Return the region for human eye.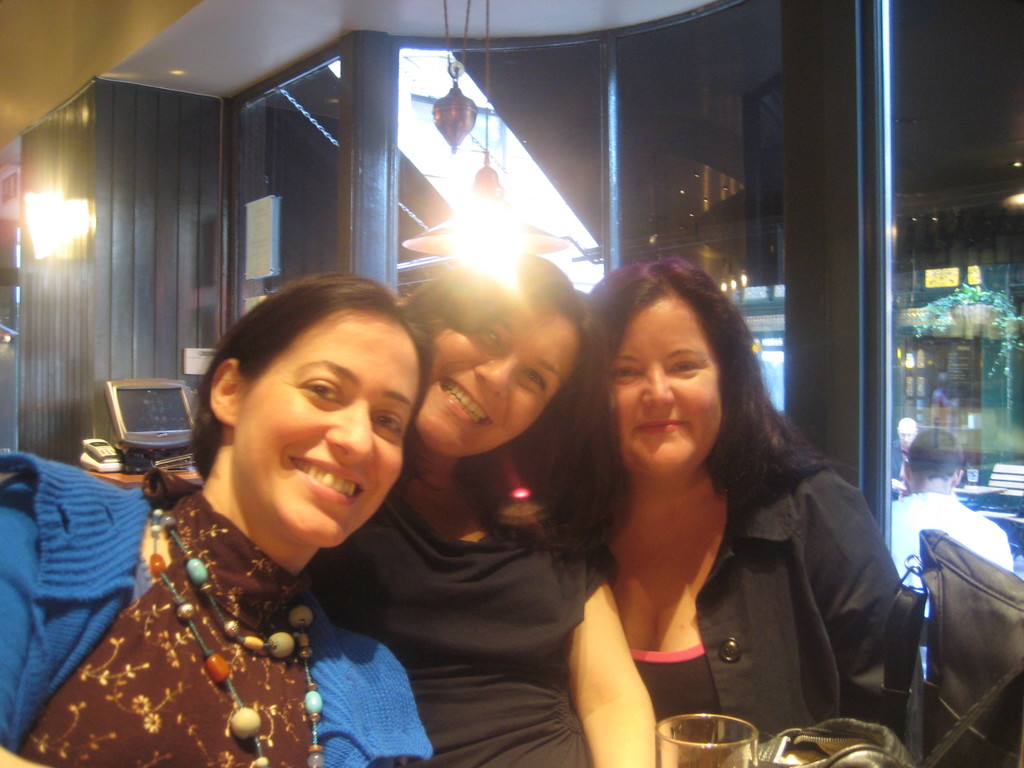
367:404:402:444.
